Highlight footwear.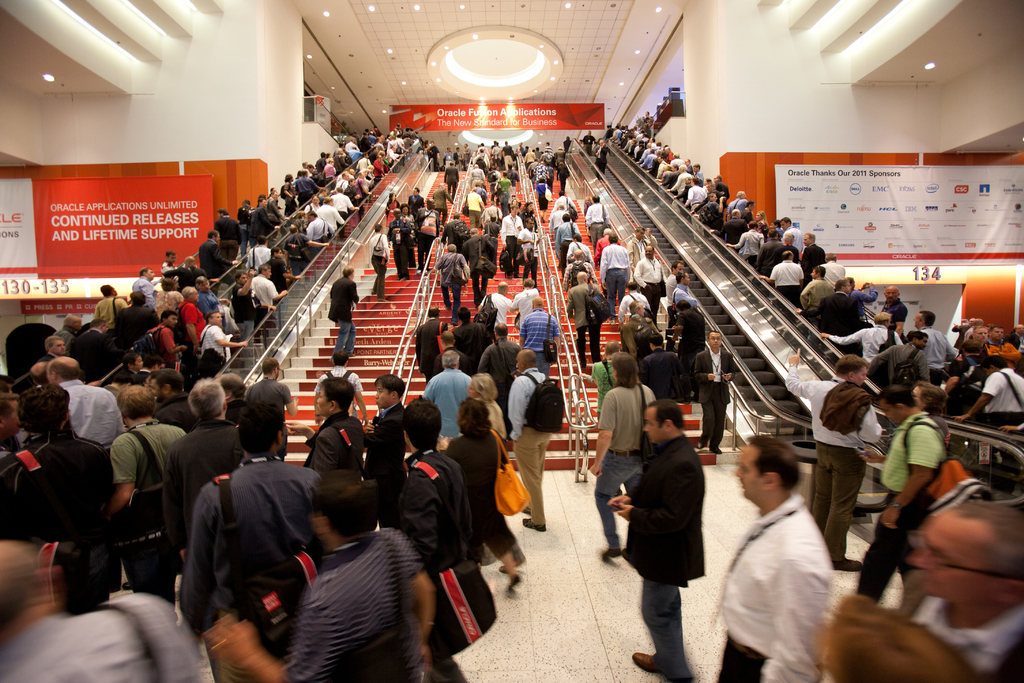
Highlighted region: region(520, 506, 532, 513).
